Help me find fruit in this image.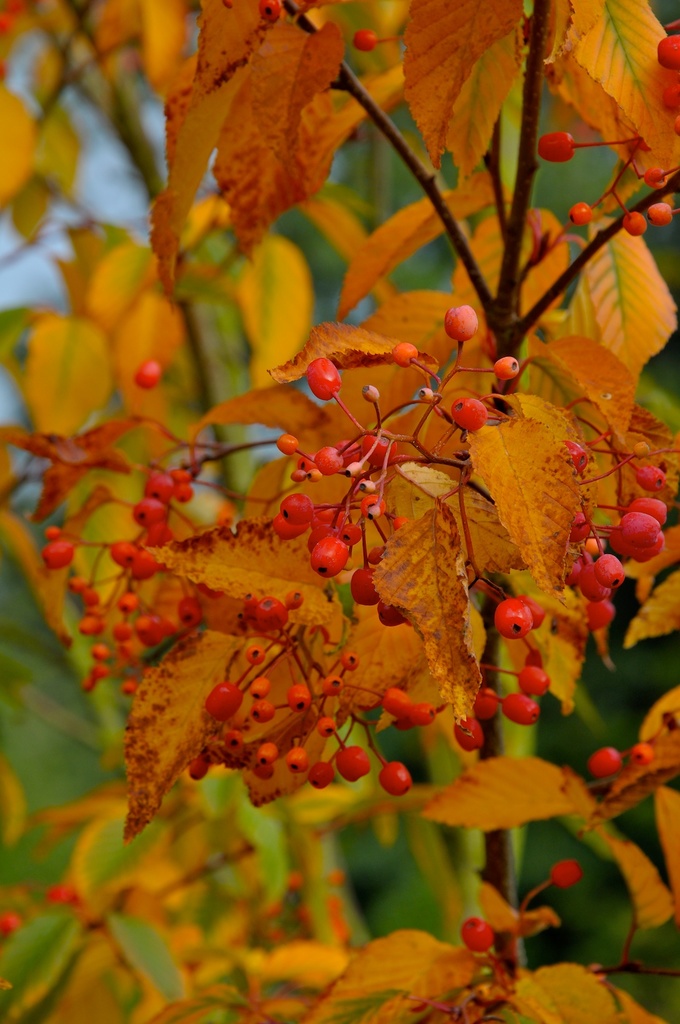
Found it: box=[589, 748, 623, 780].
